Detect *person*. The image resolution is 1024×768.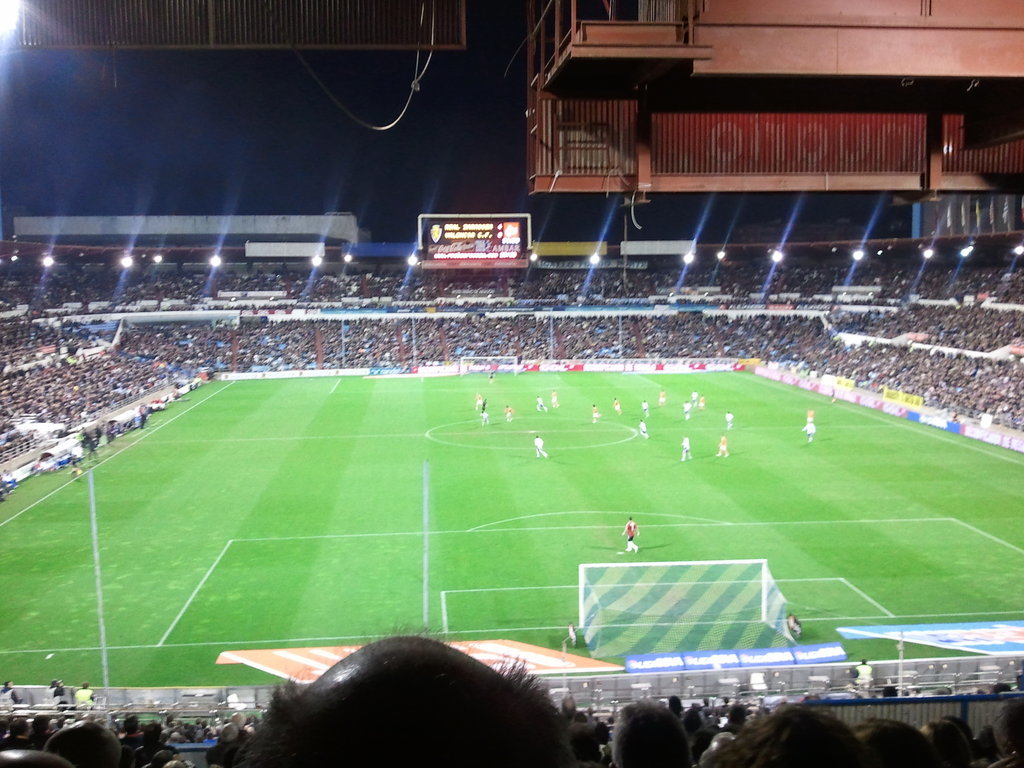
687,402,688,410.
